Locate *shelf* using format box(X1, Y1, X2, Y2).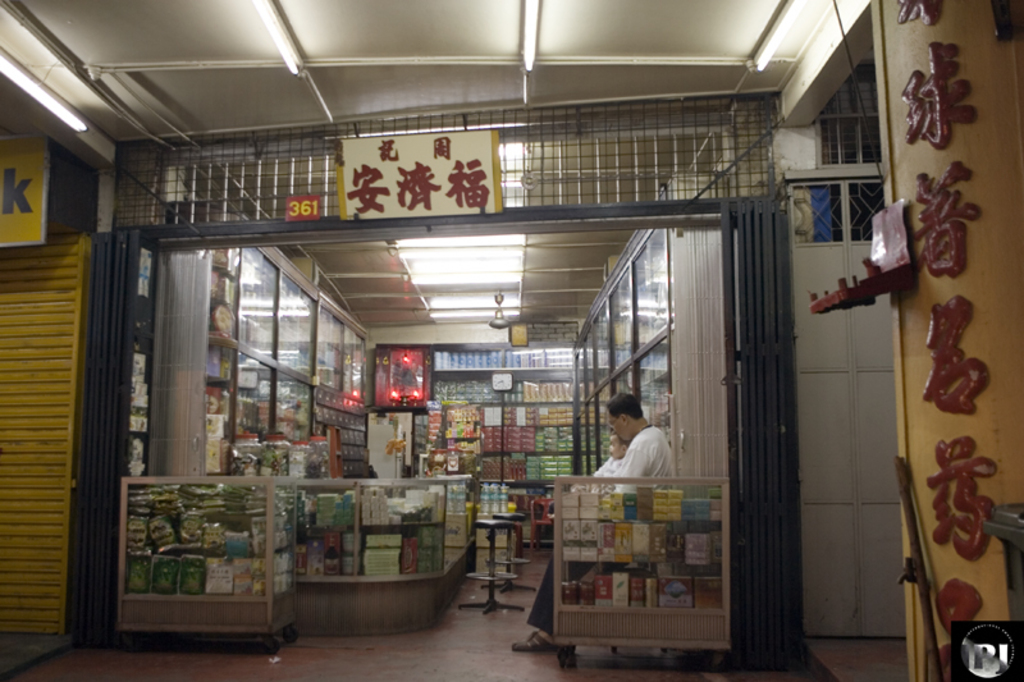
box(206, 242, 239, 273).
